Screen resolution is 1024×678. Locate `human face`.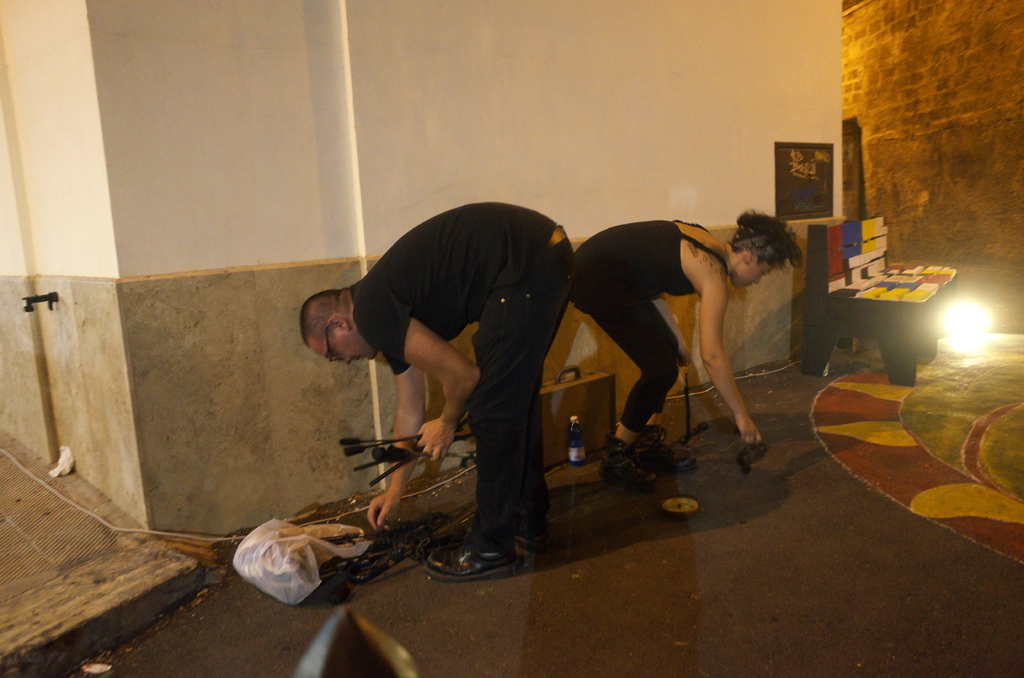
{"x1": 309, "y1": 324, "x2": 380, "y2": 373}.
